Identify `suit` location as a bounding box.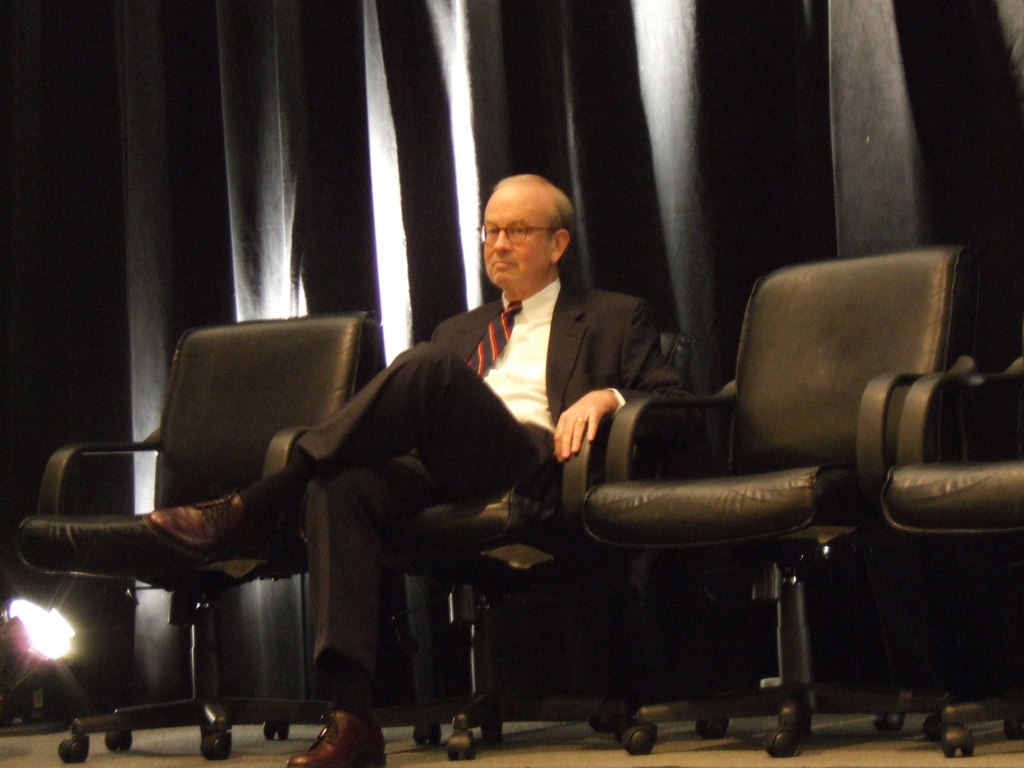
rect(242, 281, 669, 676).
